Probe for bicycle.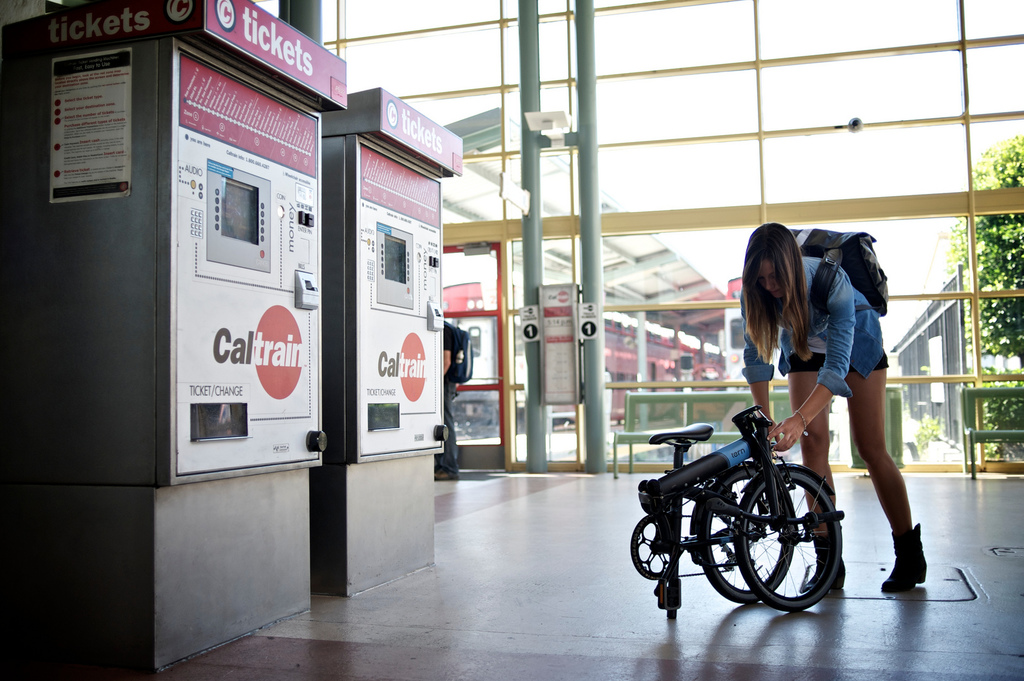
Probe result: x1=629 y1=407 x2=843 y2=618.
